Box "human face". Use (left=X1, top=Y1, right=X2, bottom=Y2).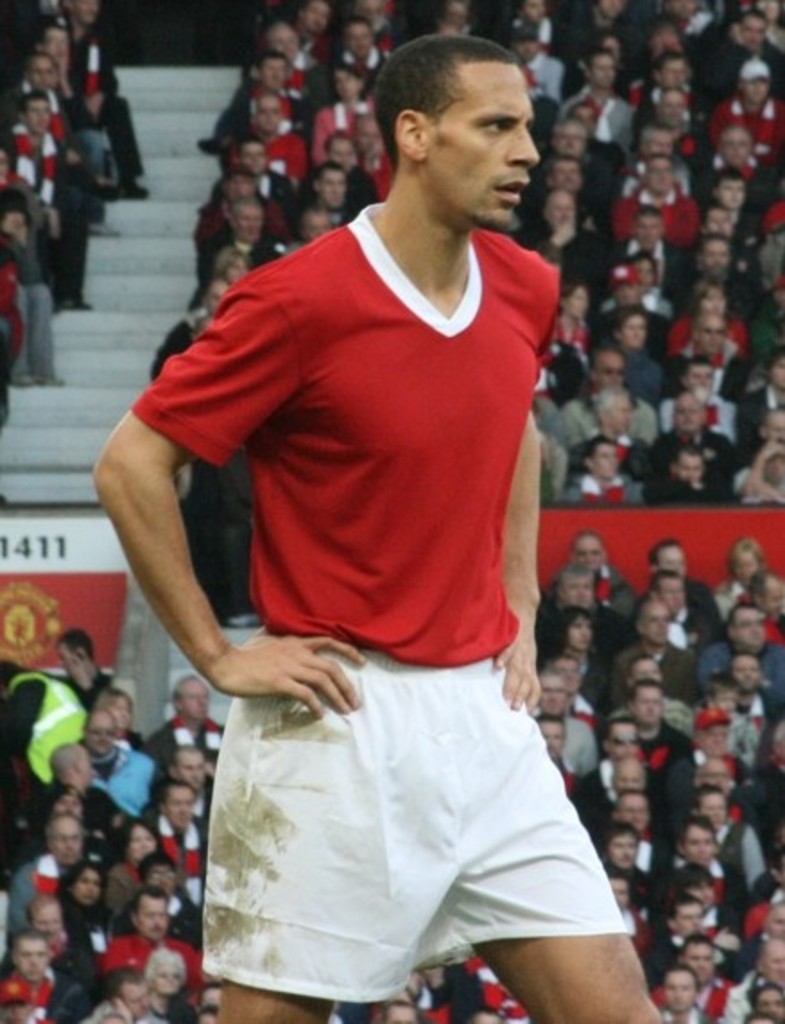
(left=703, top=240, right=729, bottom=274).
